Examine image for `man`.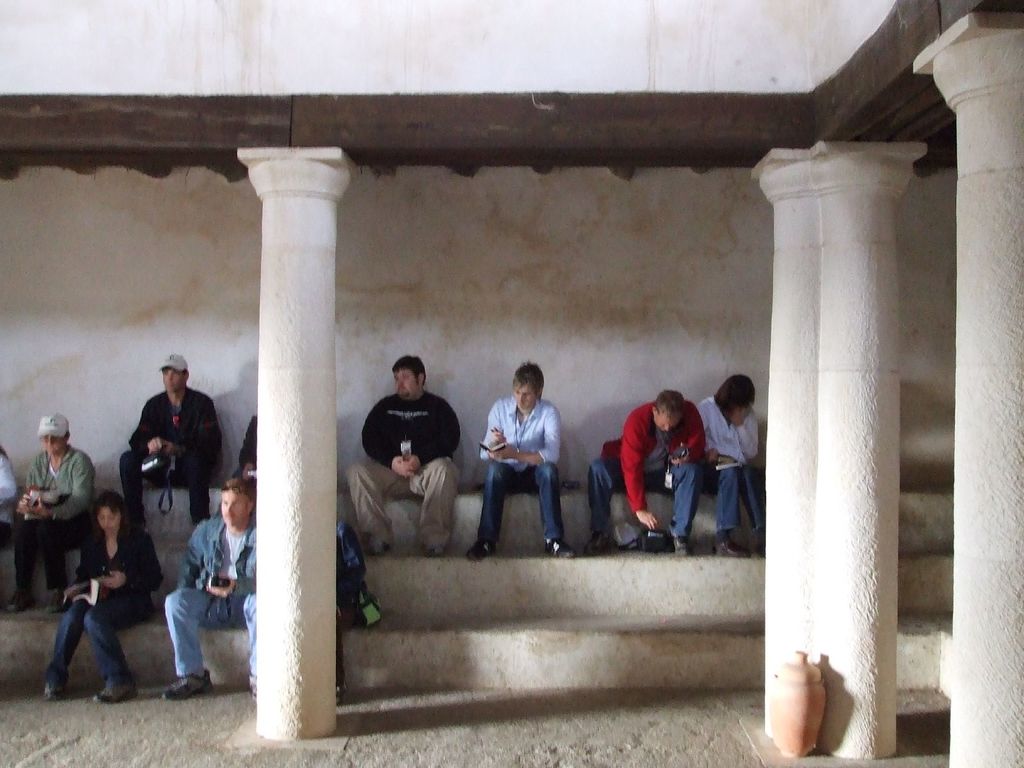
Examination result: rect(234, 410, 341, 526).
